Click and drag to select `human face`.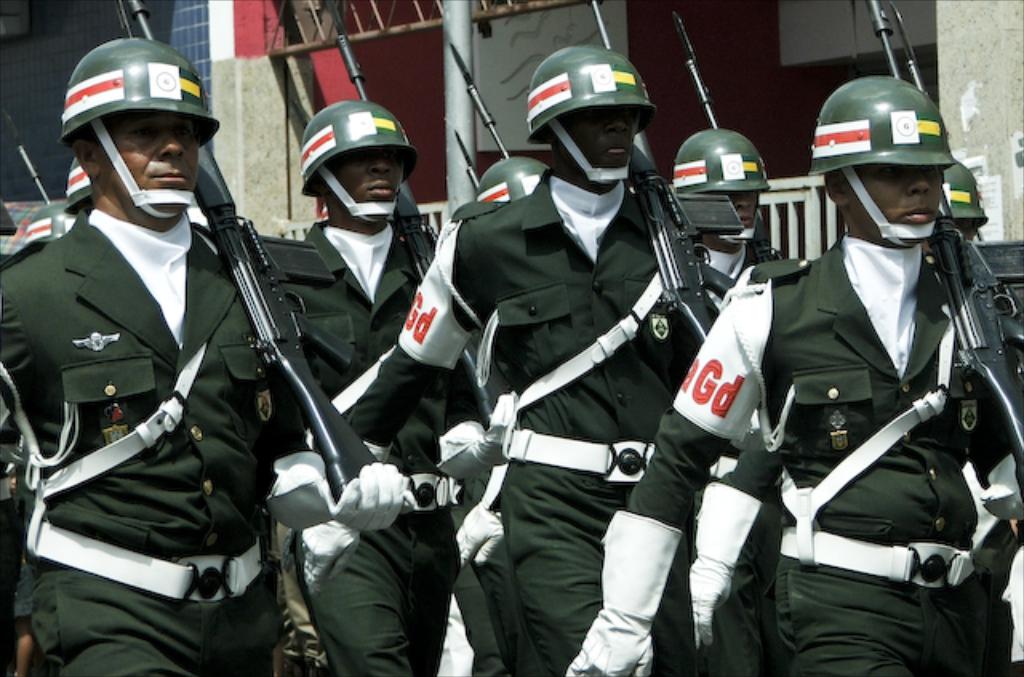
Selection: [left=856, top=163, right=942, bottom=245].
